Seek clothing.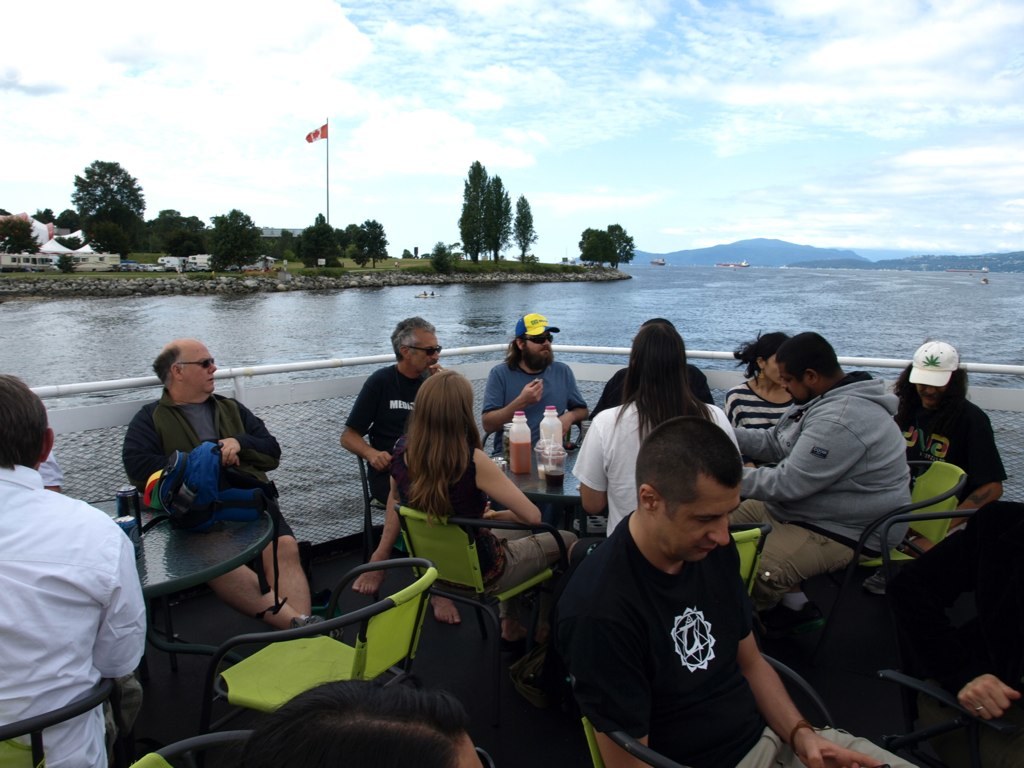
region(346, 359, 429, 498).
